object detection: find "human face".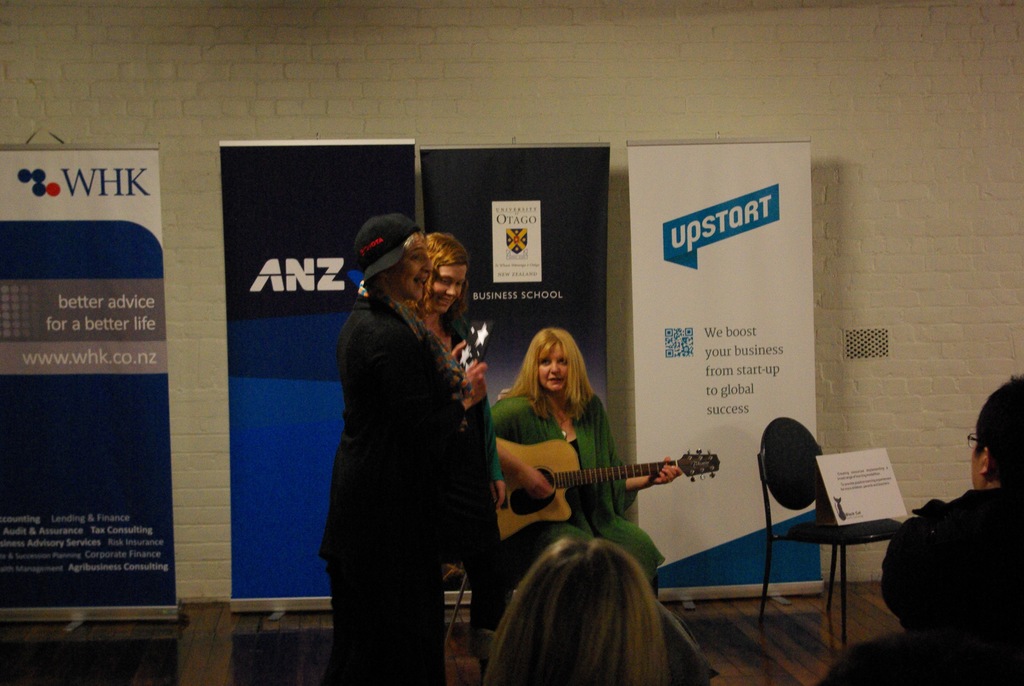
(left=430, top=266, right=467, bottom=314).
